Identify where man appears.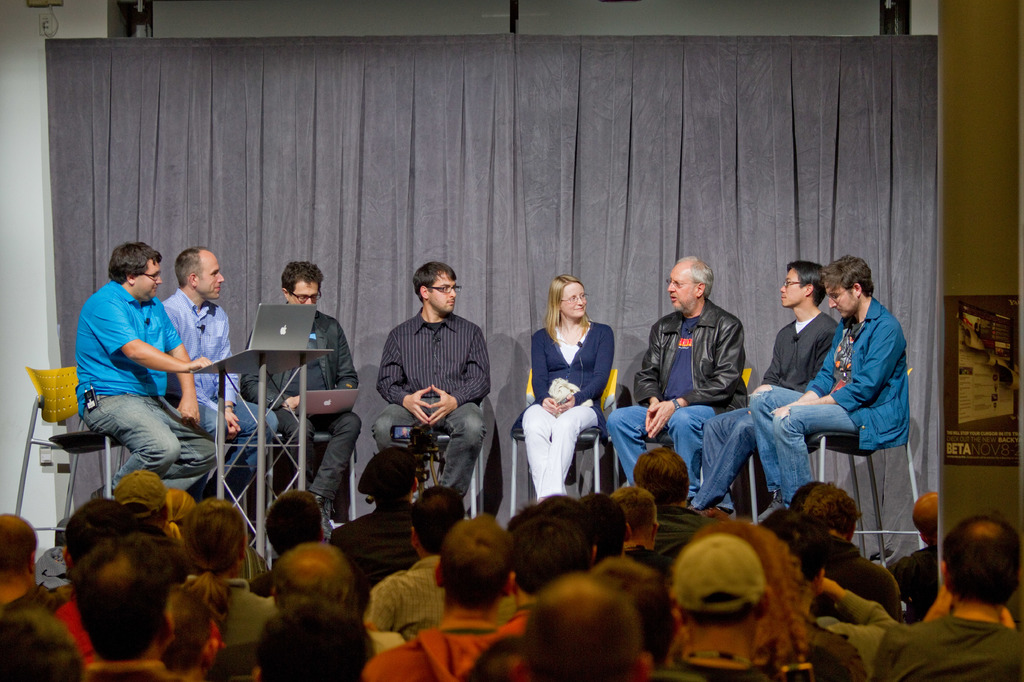
Appears at [0, 506, 63, 629].
